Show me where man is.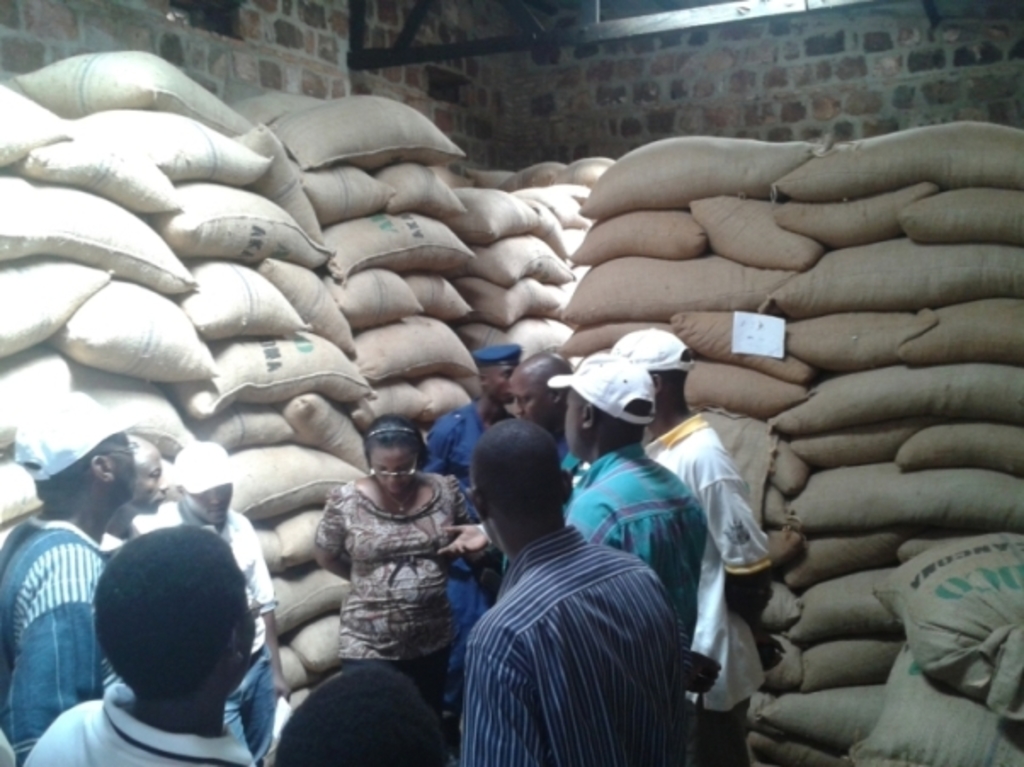
man is at bbox(0, 408, 151, 765).
